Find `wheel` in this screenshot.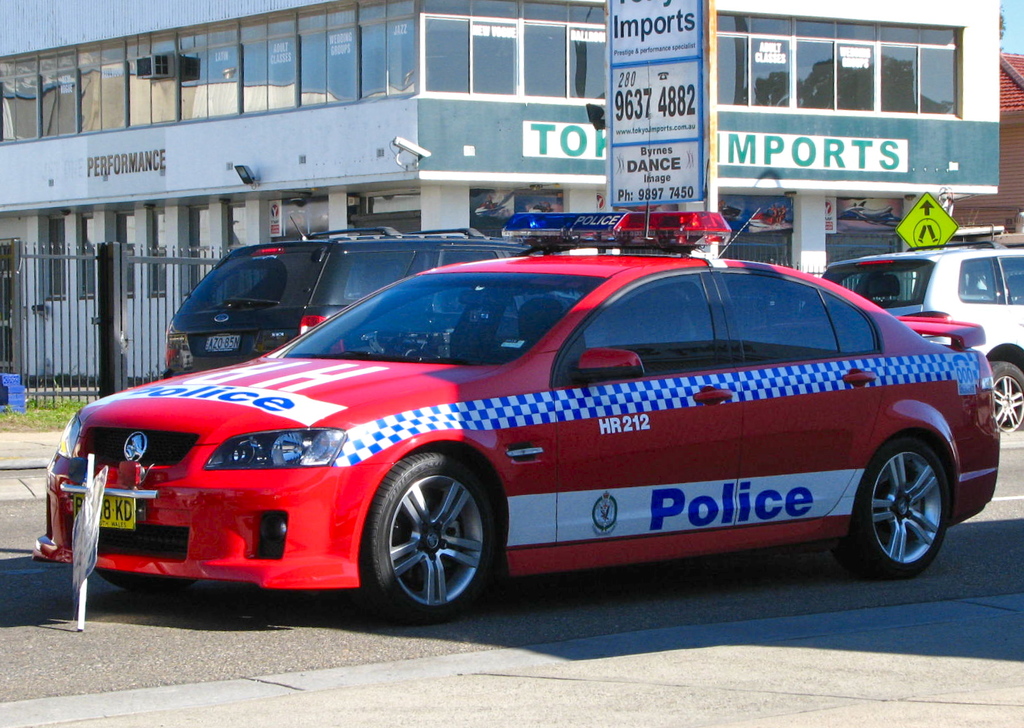
The bounding box for `wheel` is {"left": 989, "top": 362, "right": 1023, "bottom": 433}.
